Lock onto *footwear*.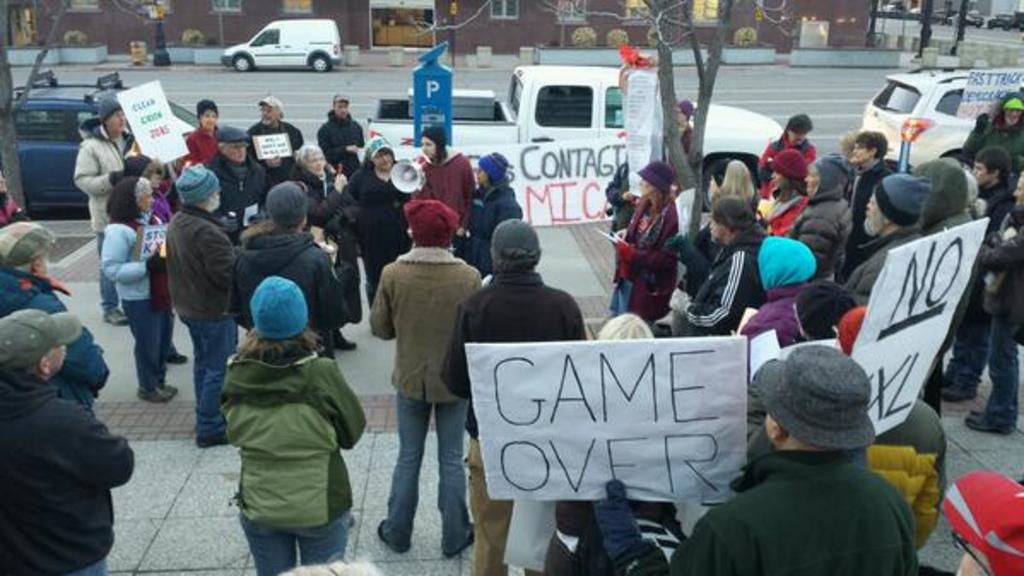
Locked: pyautogui.locateOnScreen(378, 520, 385, 538).
